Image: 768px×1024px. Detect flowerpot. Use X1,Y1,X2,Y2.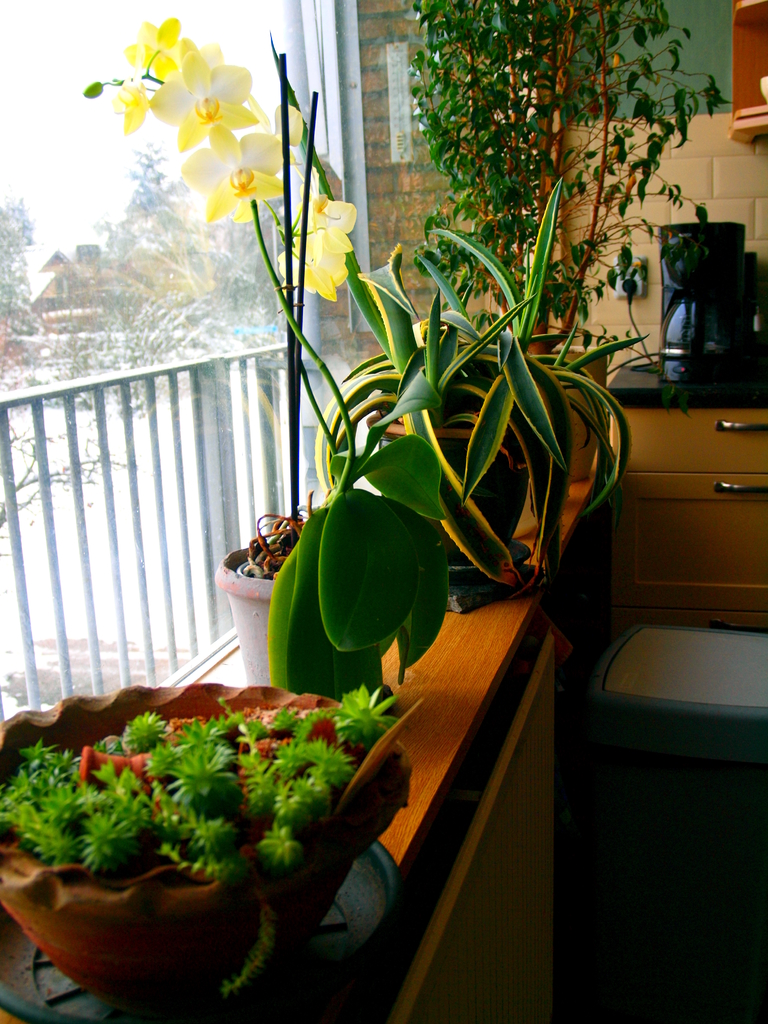
362,412,534,573.
